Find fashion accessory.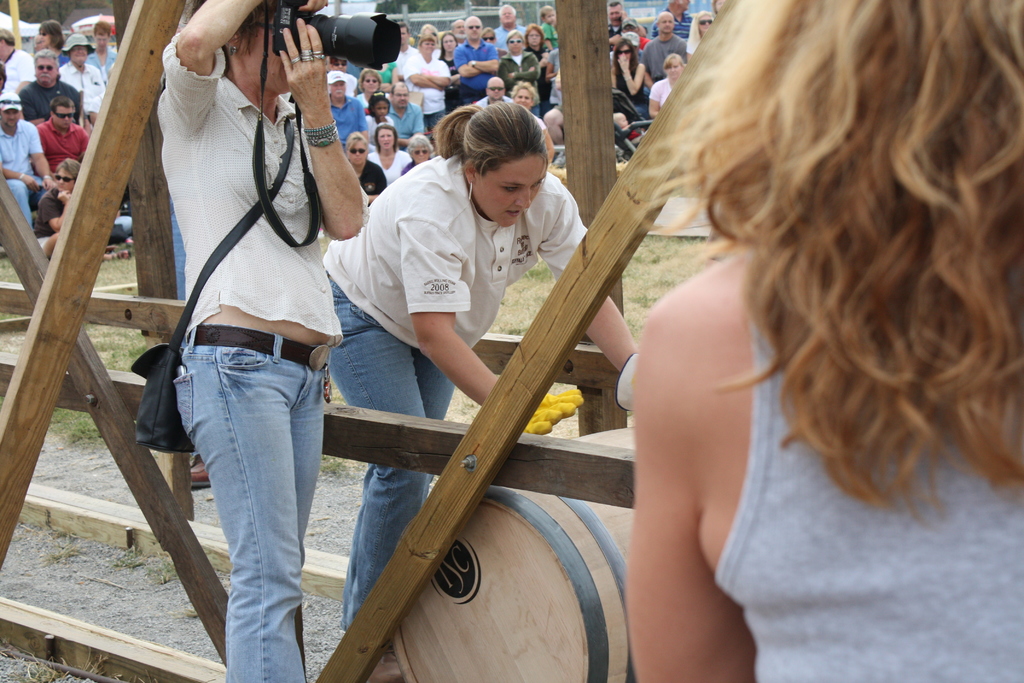
pyautogui.locateOnScreen(486, 84, 503, 94).
